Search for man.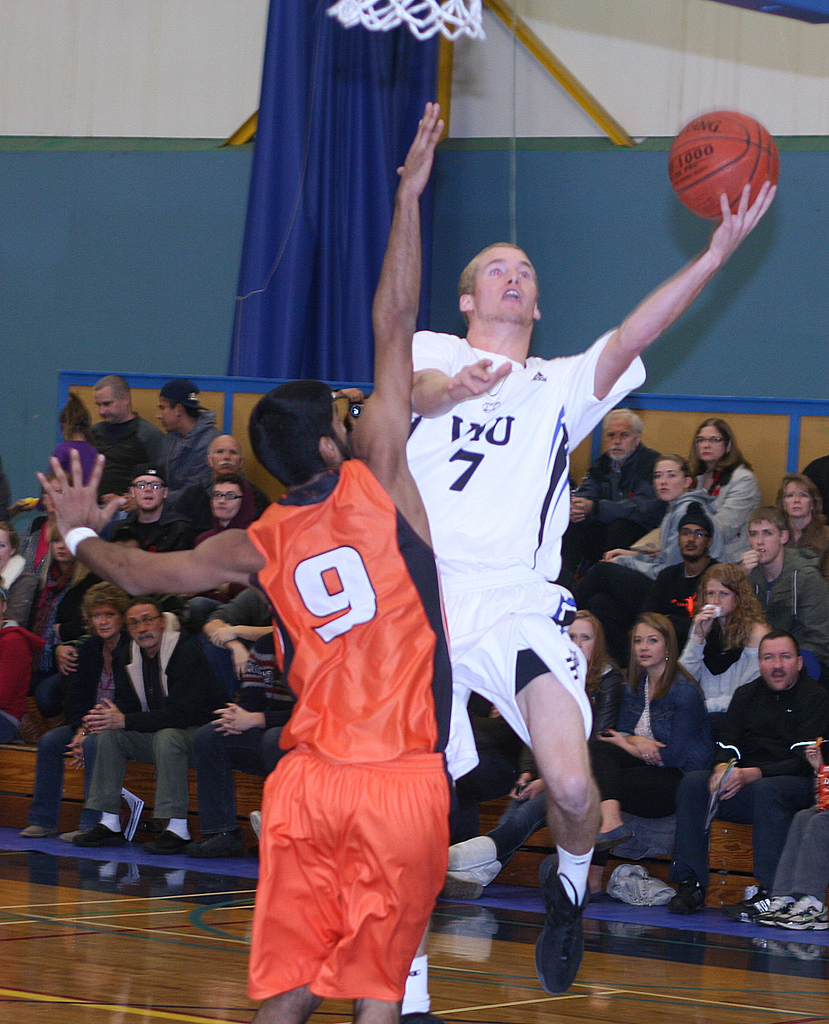
Found at (106, 464, 187, 543).
